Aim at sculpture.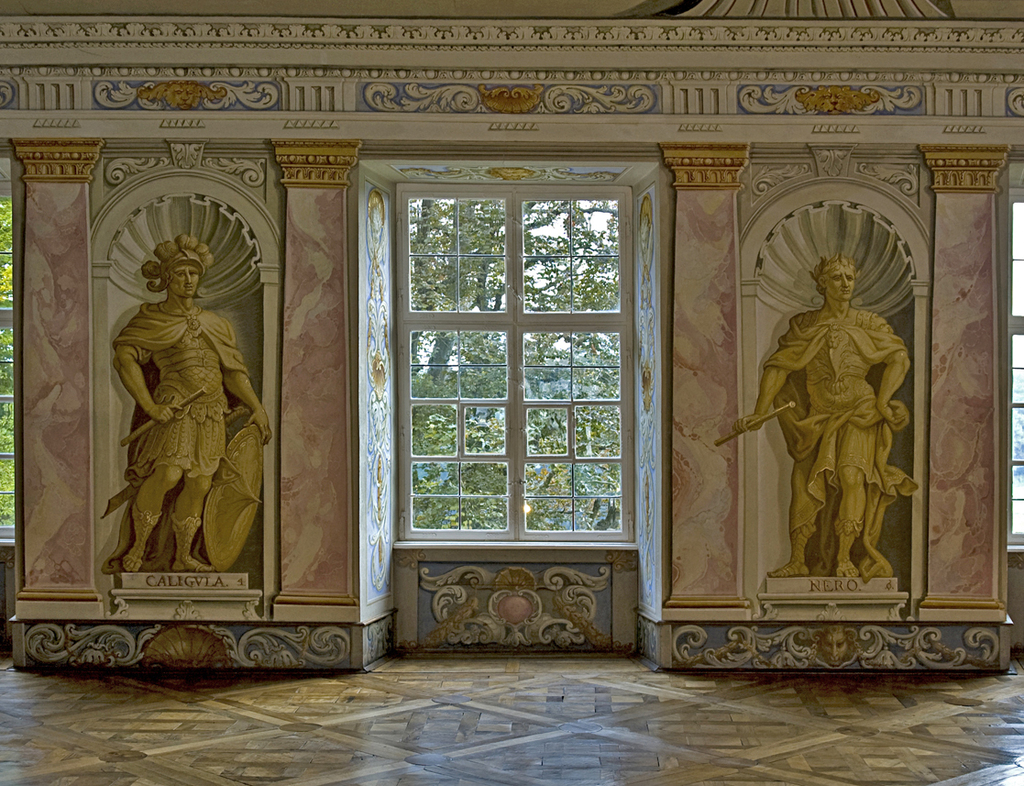
Aimed at left=90, top=214, right=287, bottom=651.
